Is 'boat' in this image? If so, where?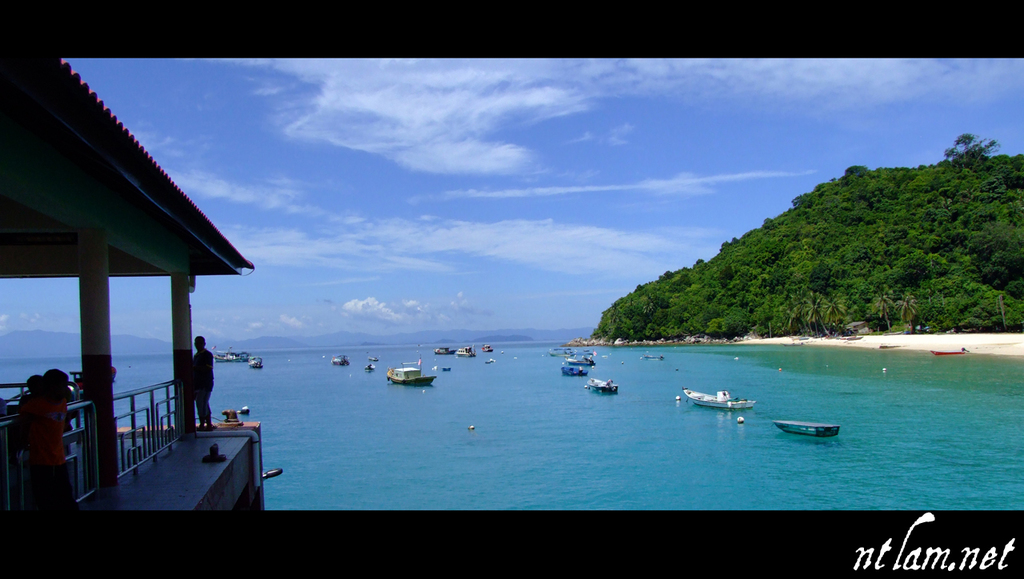
Yes, at l=212, t=345, r=252, b=359.
